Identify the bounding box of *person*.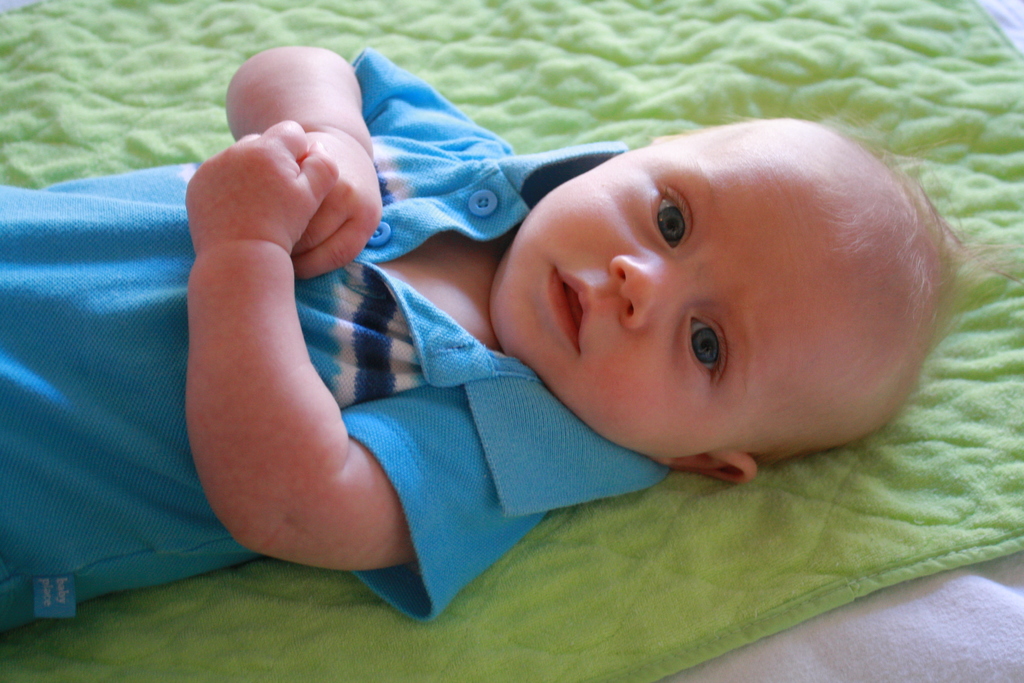
BBox(0, 45, 961, 624).
